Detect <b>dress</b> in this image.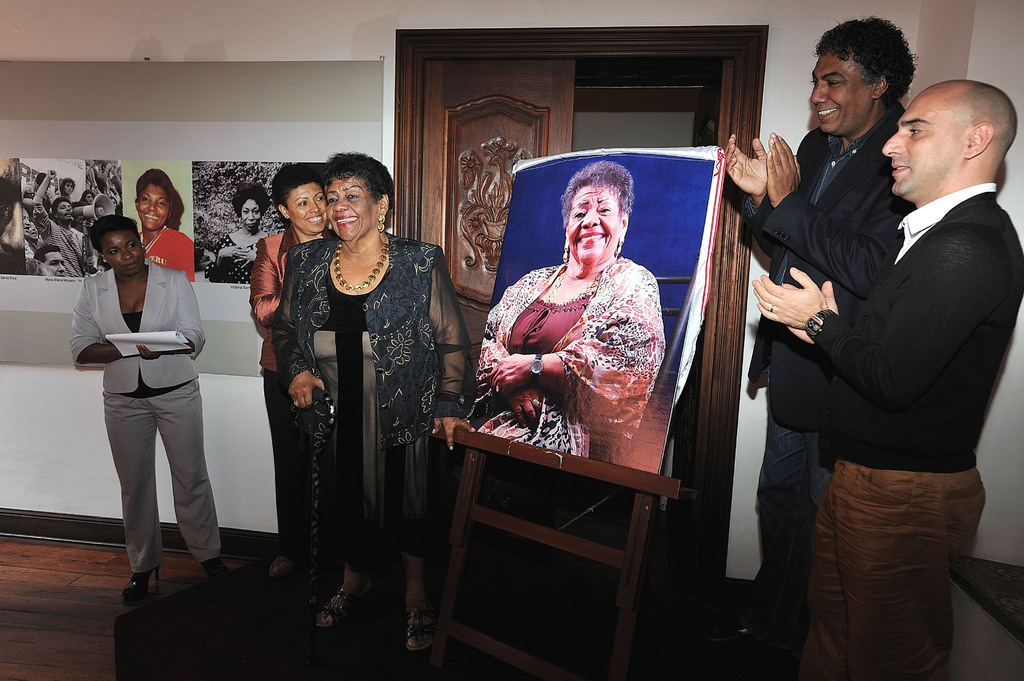
Detection: region(204, 235, 255, 282).
